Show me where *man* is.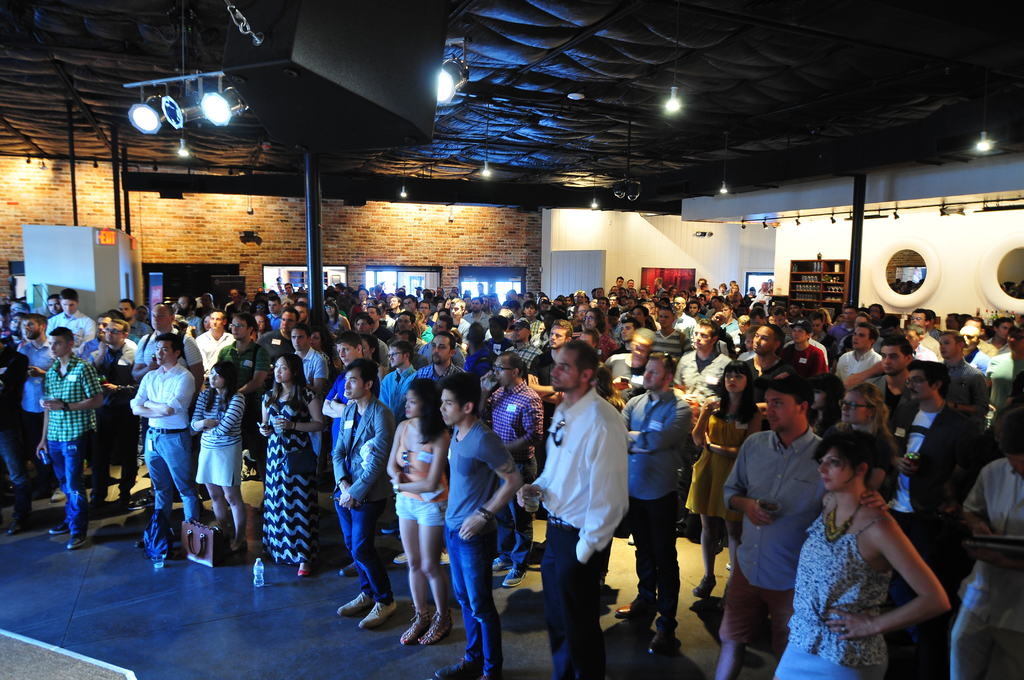
*man* is at detection(515, 337, 632, 679).
